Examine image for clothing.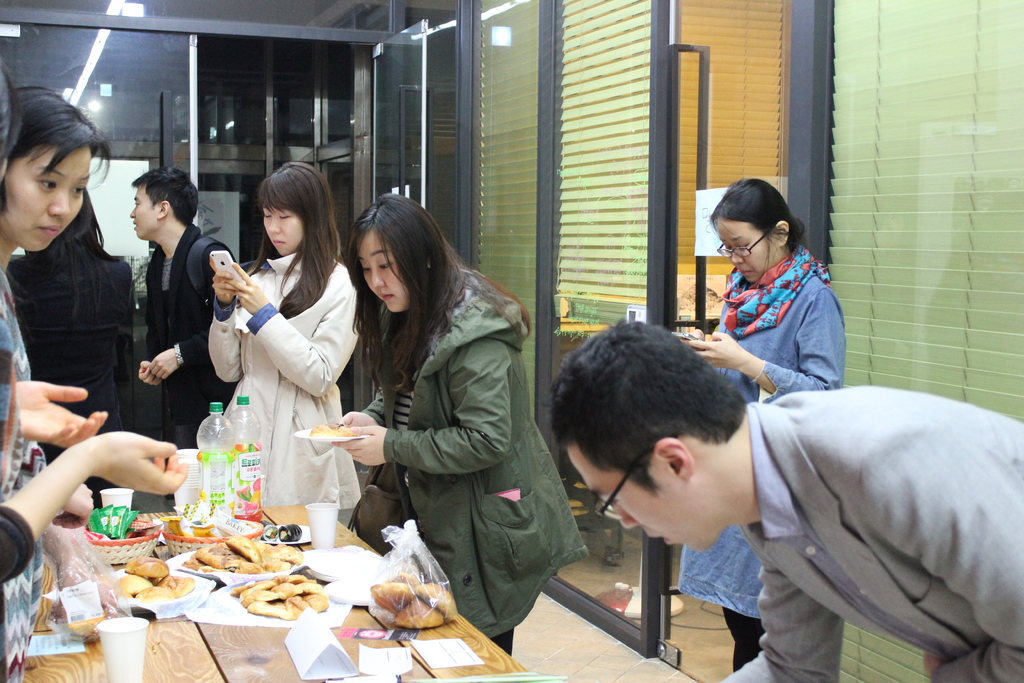
Examination result: left=660, top=250, right=872, bottom=666.
